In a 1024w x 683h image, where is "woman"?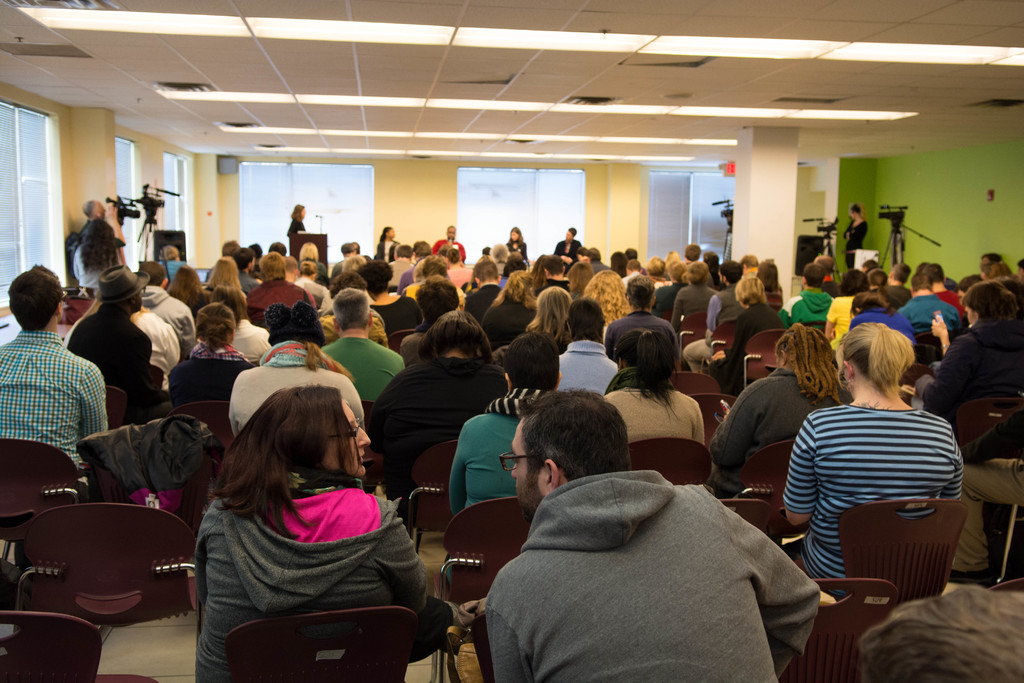
[x1=287, y1=203, x2=311, y2=236].
